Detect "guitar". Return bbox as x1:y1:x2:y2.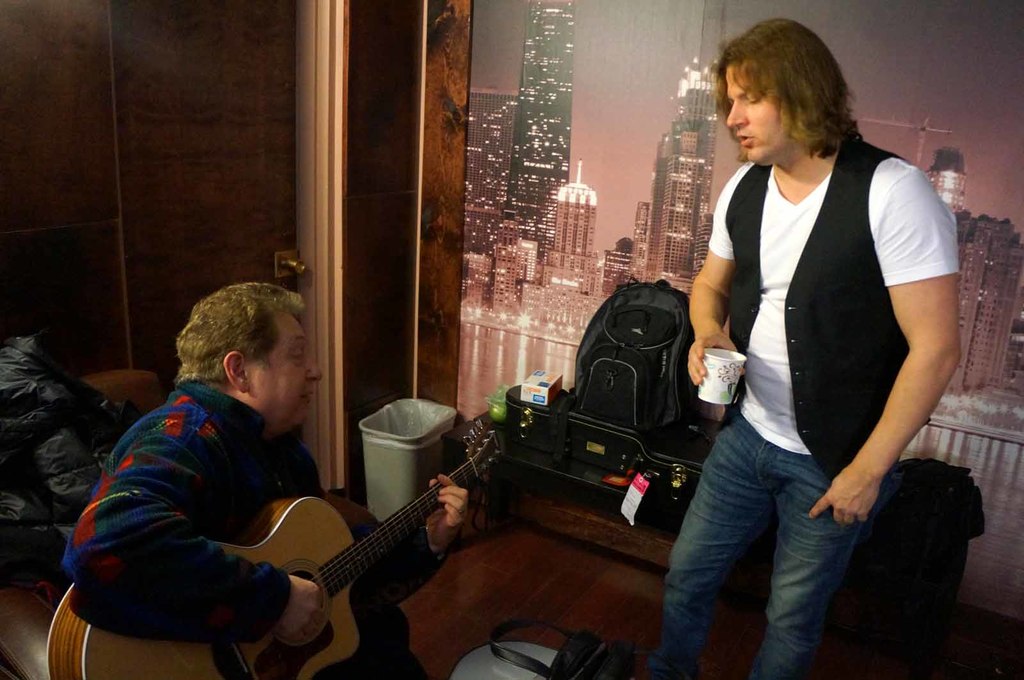
36:415:513:679.
